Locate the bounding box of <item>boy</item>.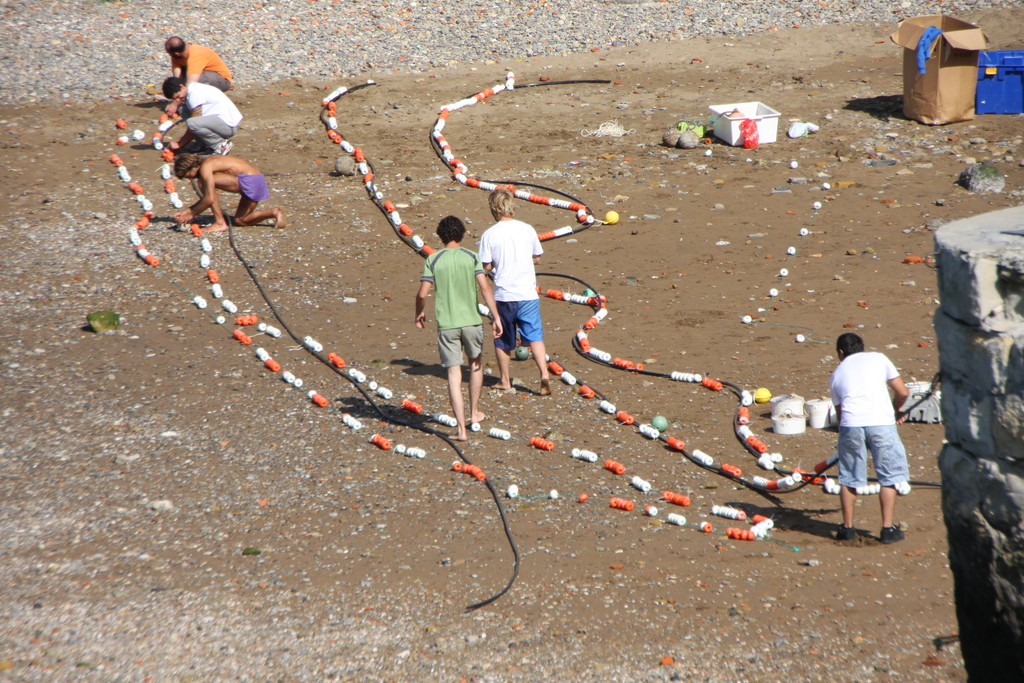
Bounding box: left=486, top=192, right=562, bottom=394.
